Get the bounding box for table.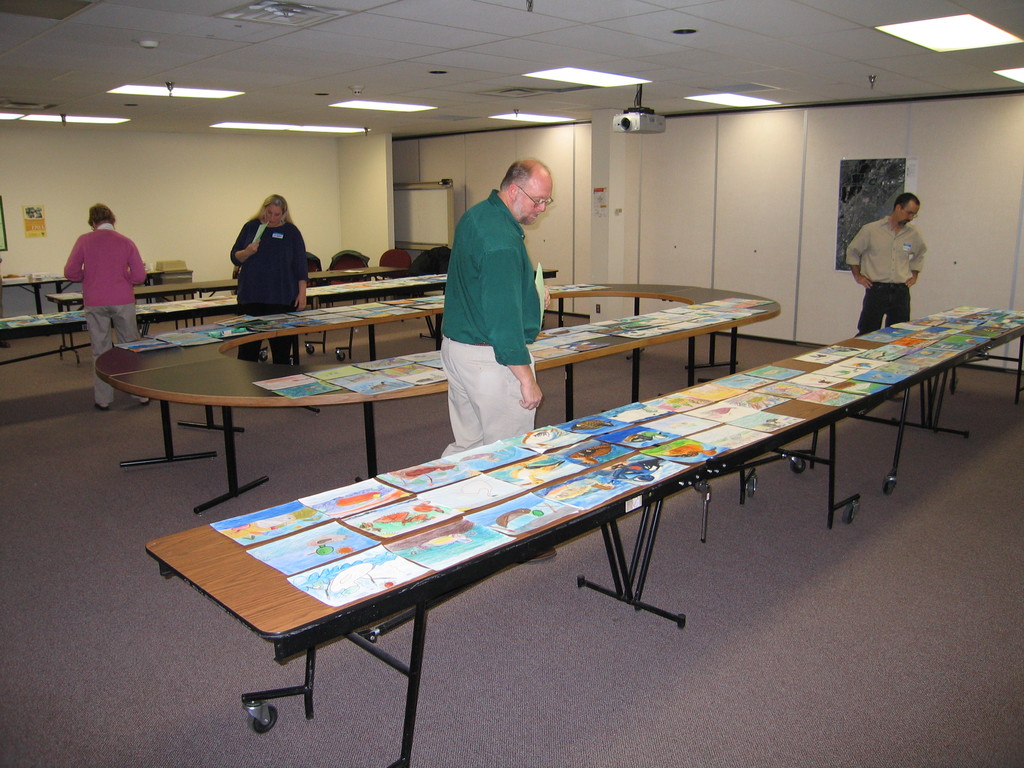
detection(0, 263, 456, 378).
